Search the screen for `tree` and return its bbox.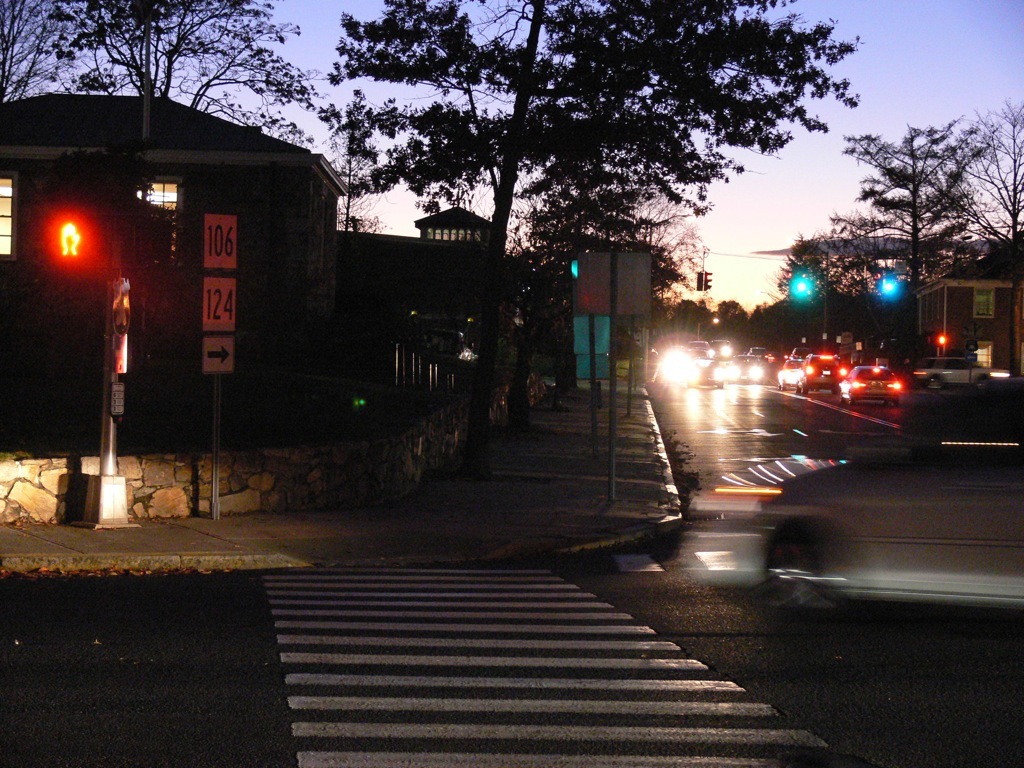
Found: 334,131,383,236.
